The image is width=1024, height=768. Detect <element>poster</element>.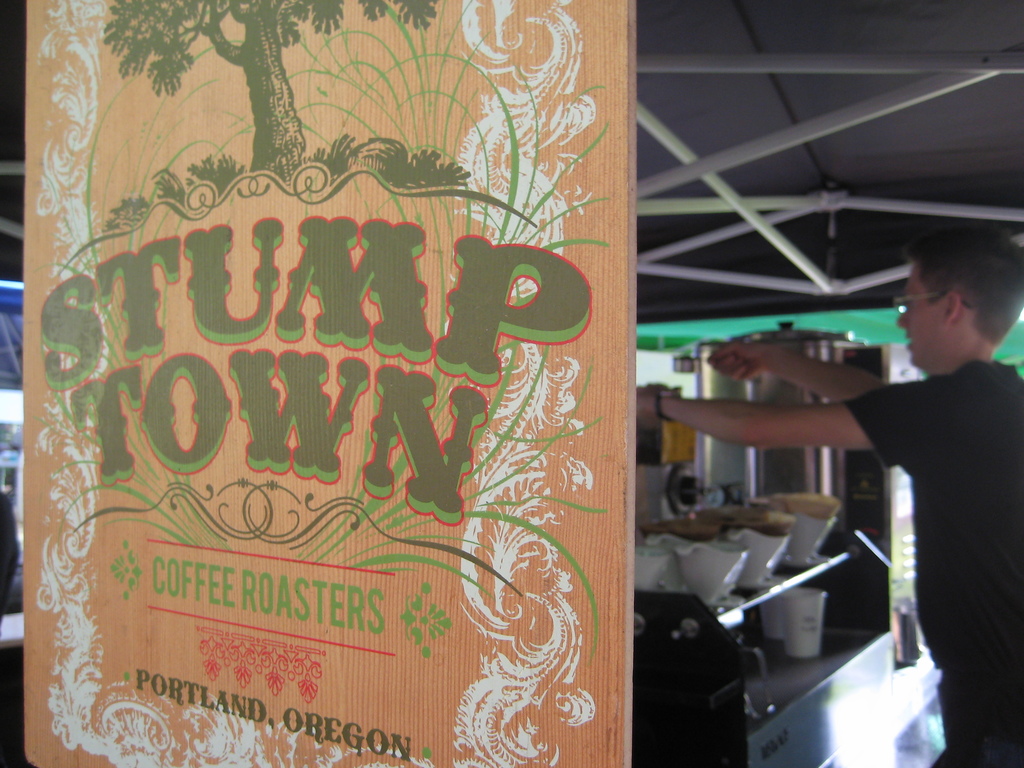
Detection: left=22, top=0, right=636, bottom=767.
